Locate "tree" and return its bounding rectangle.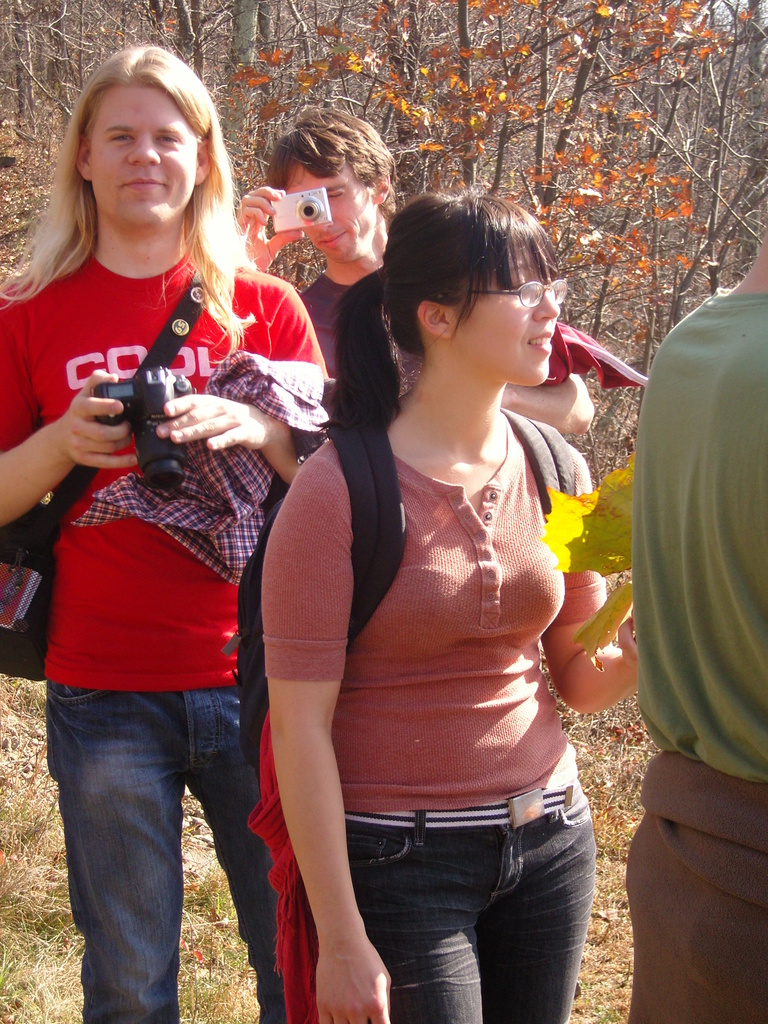
box=[0, 0, 767, 489].
